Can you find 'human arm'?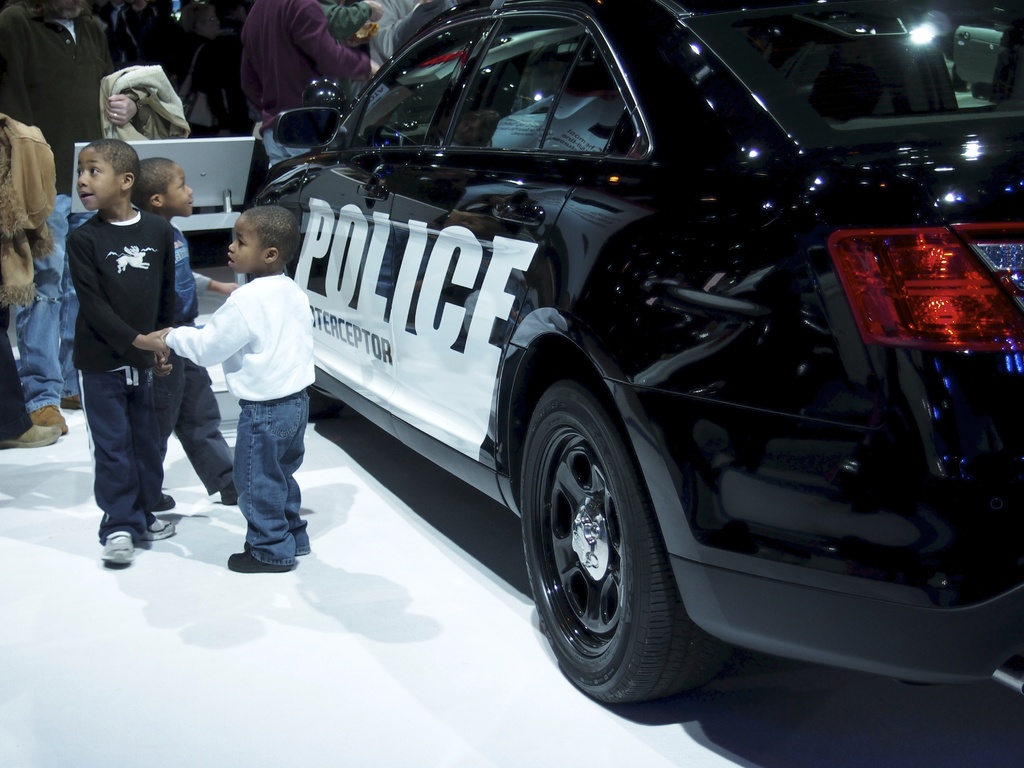
Yes, bounding box: locate(186, 44, 237, 100).
